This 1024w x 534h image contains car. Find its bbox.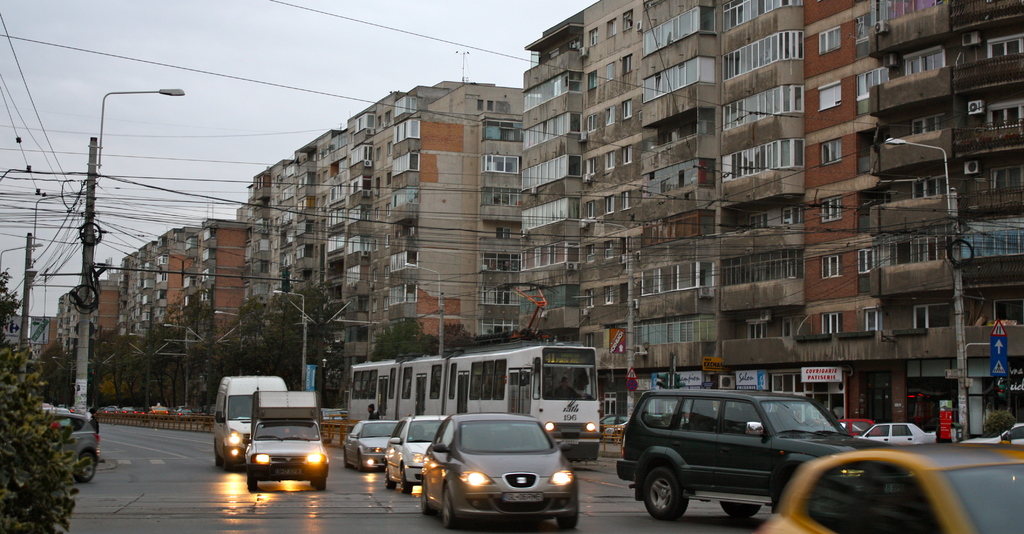
bbox(612, 386, 909, 526).
